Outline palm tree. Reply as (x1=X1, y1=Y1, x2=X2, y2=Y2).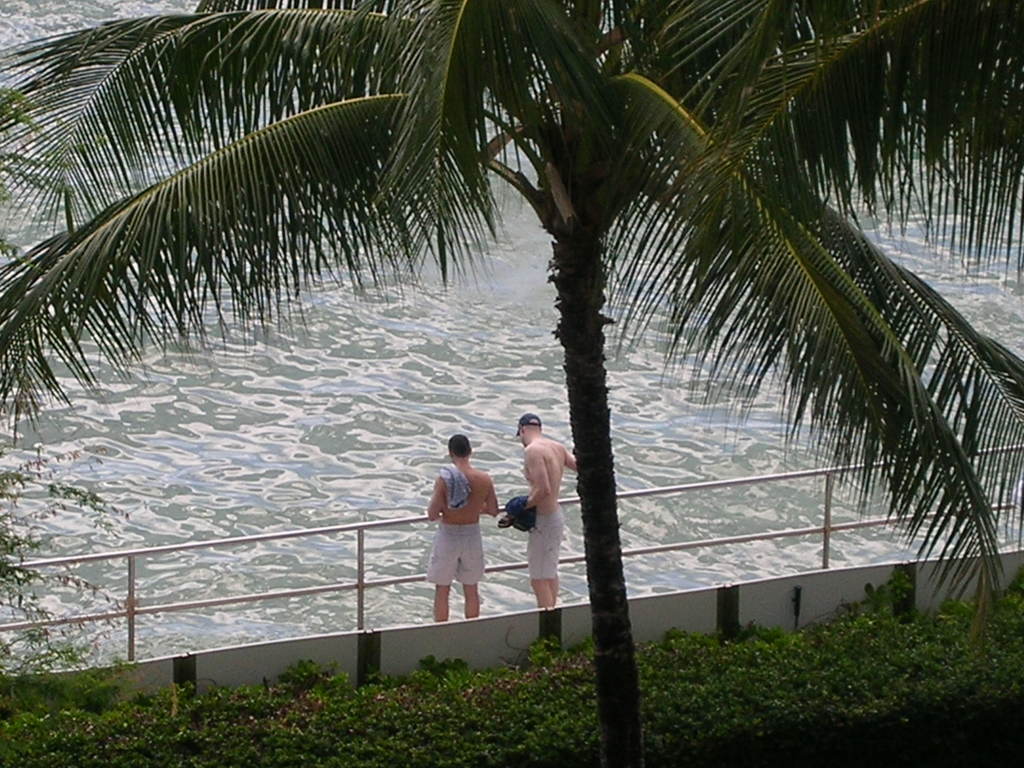
(x1=0, y1=0, x2=1023, y2=767).
